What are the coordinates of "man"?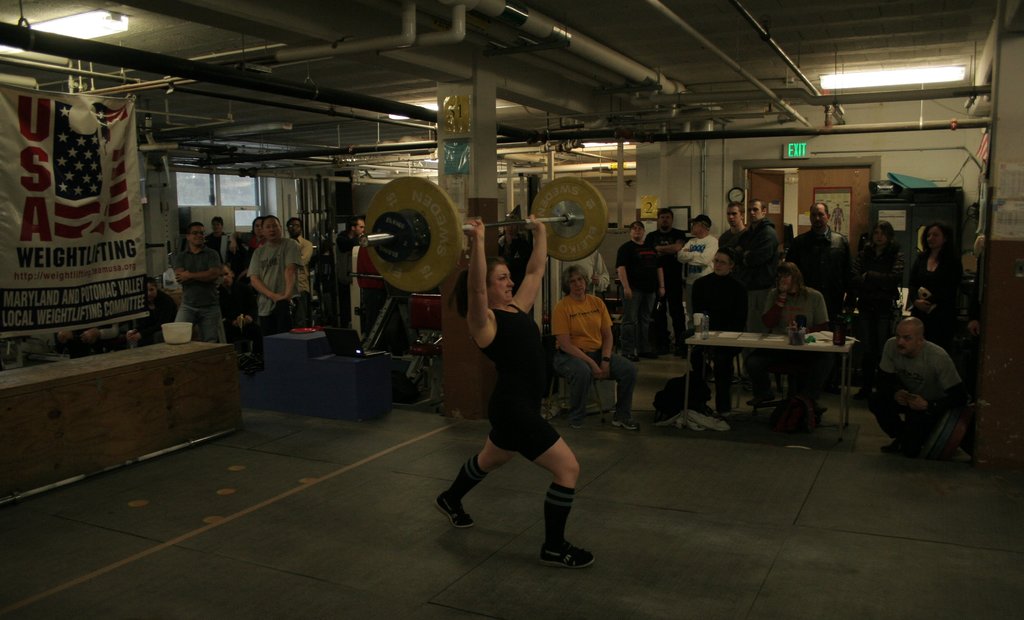
(left=218, top=263, right=266, bottom=377).
